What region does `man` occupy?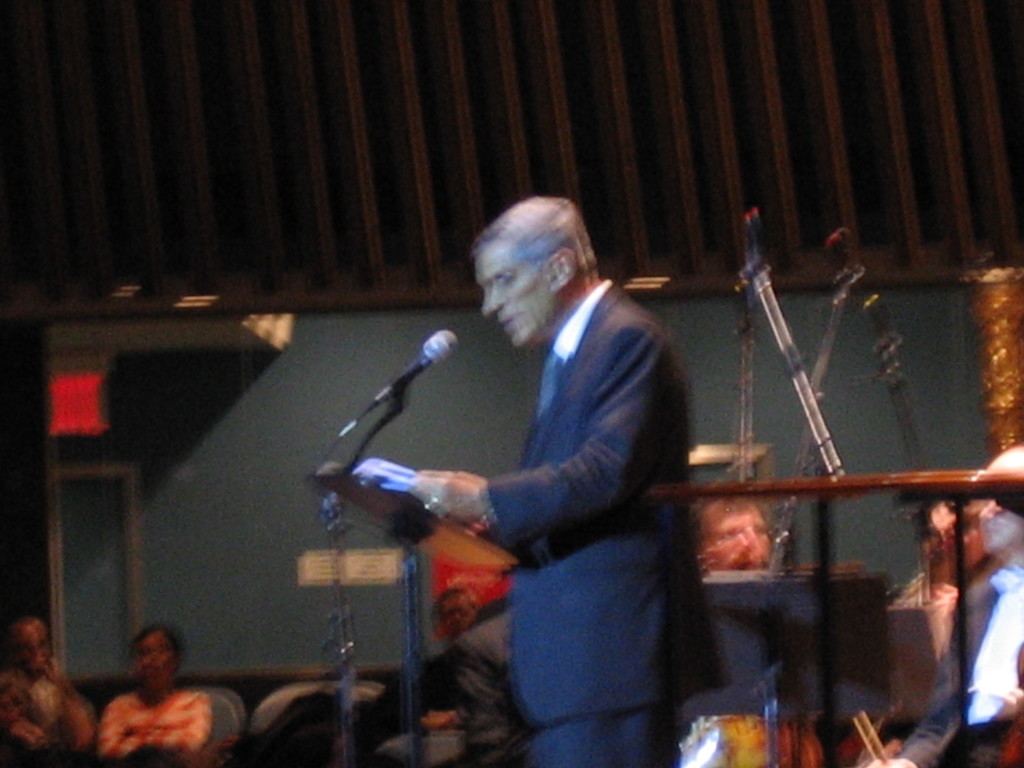
pyautogui.locateOnScreen(0, 617, 81, 752).
